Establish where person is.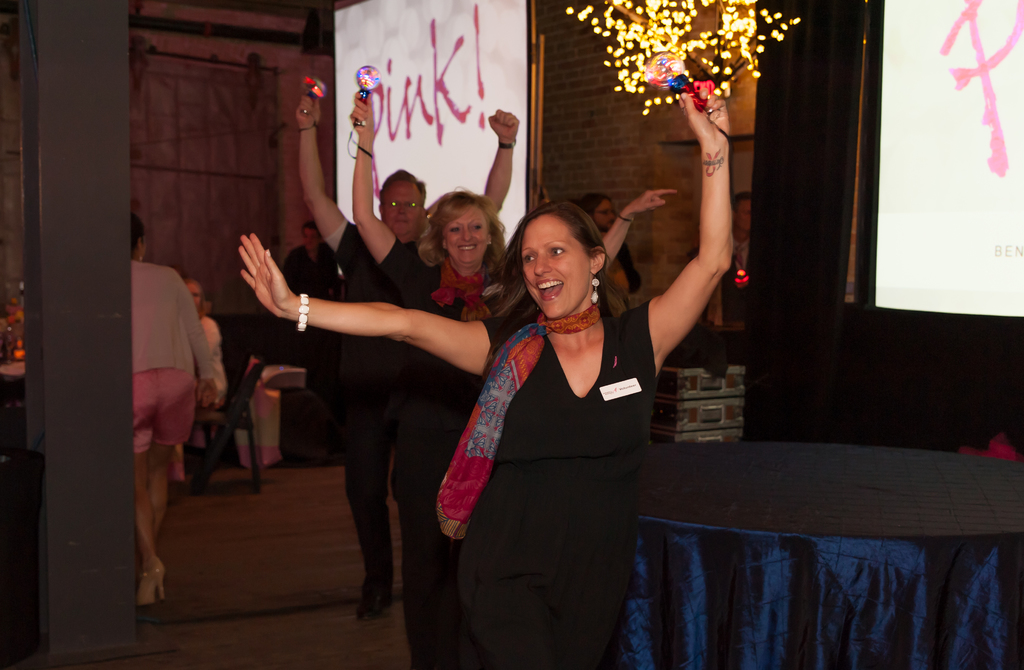
Established at rect(282, 222, 347, 302).
